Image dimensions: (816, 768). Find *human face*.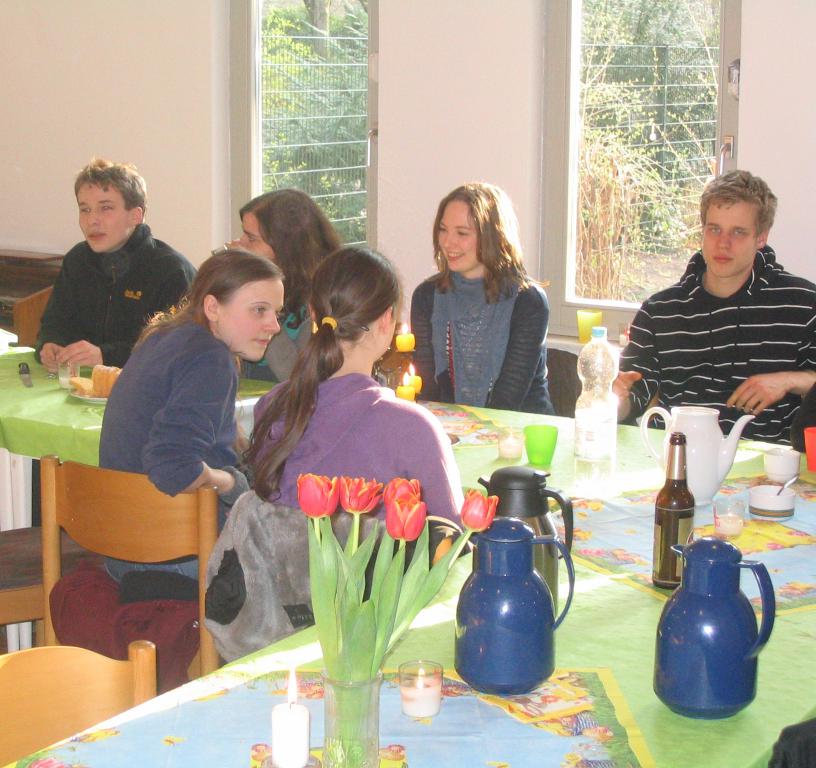
436:202:475:272.
